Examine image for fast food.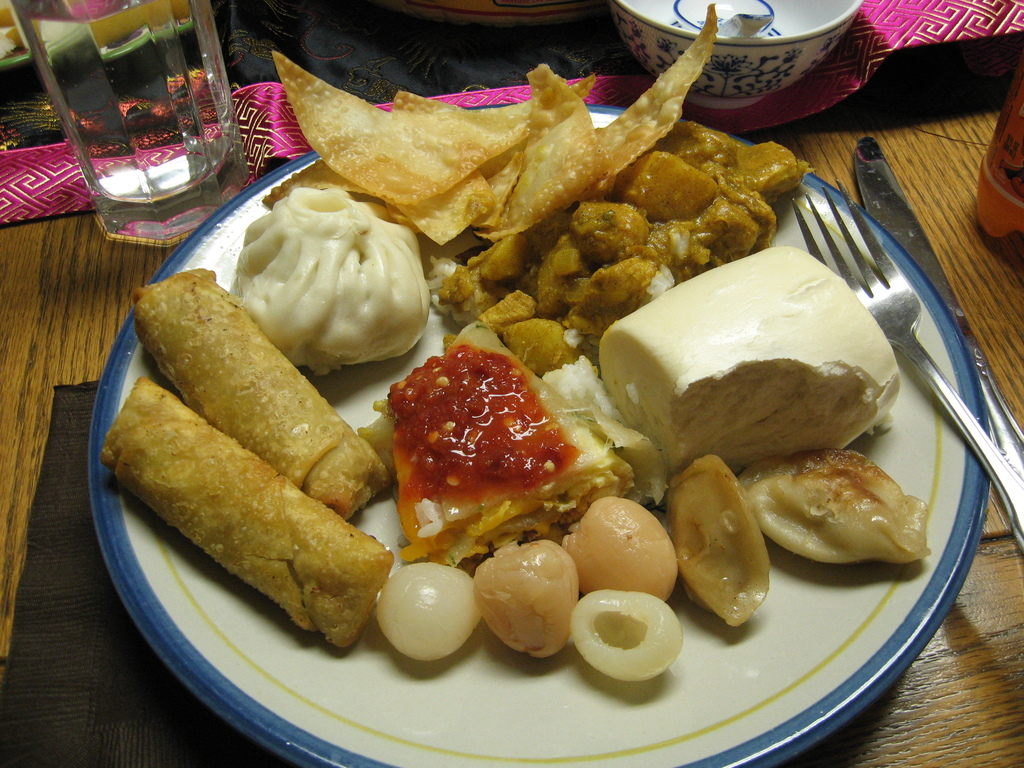
Examination result: Rect(135, 265, 389, 518).
